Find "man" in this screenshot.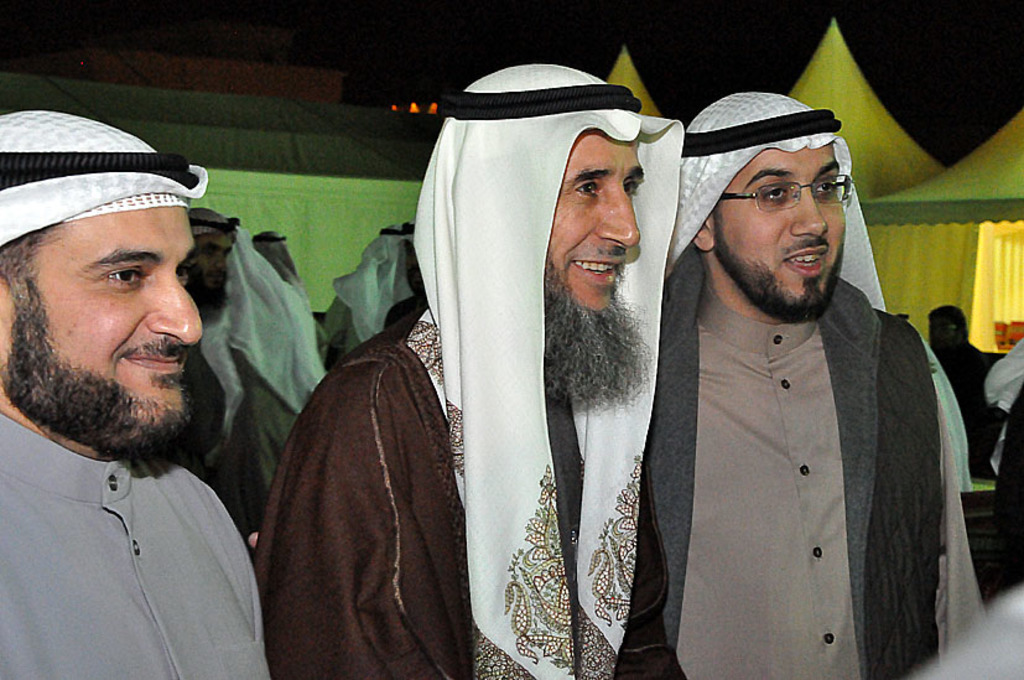
The bounding box for "man" is 167 207 267 544.
